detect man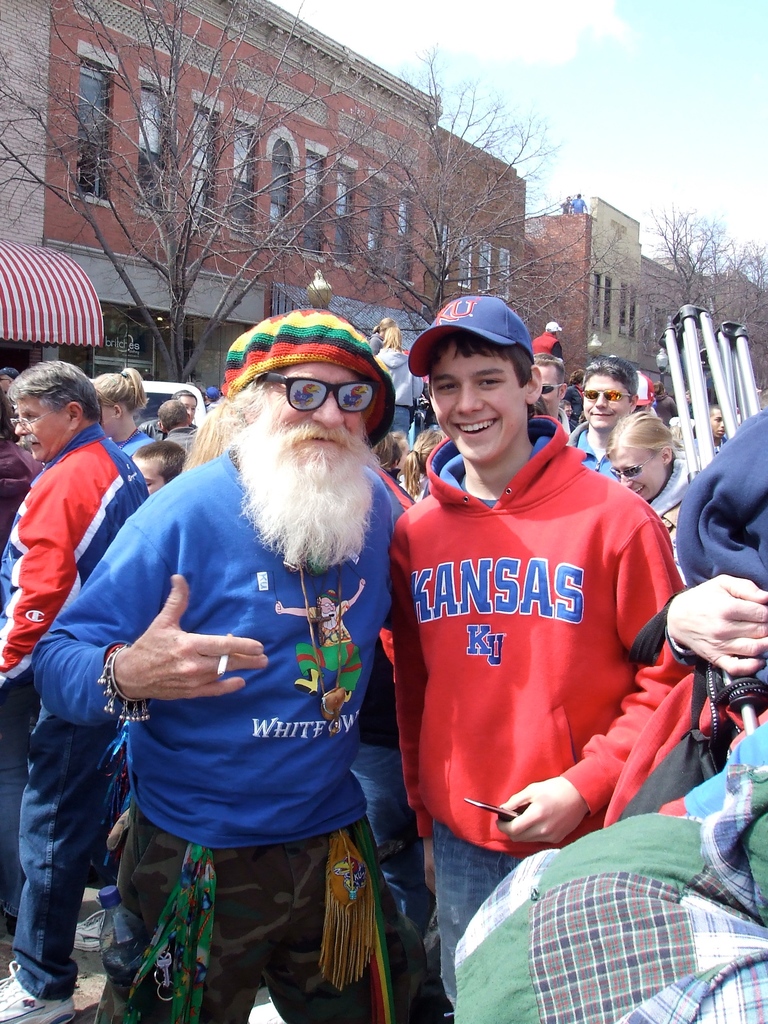
bbox=[143, 388, 200, 445]
